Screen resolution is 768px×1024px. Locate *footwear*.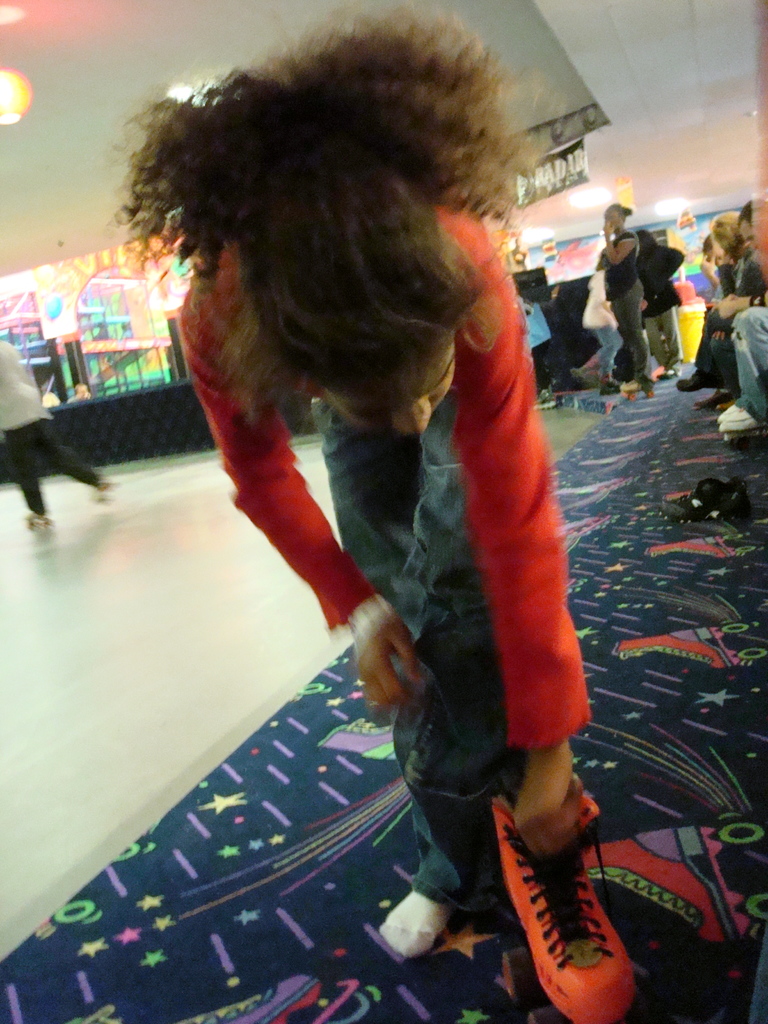
l=27, t=511, r=48, b=522.
